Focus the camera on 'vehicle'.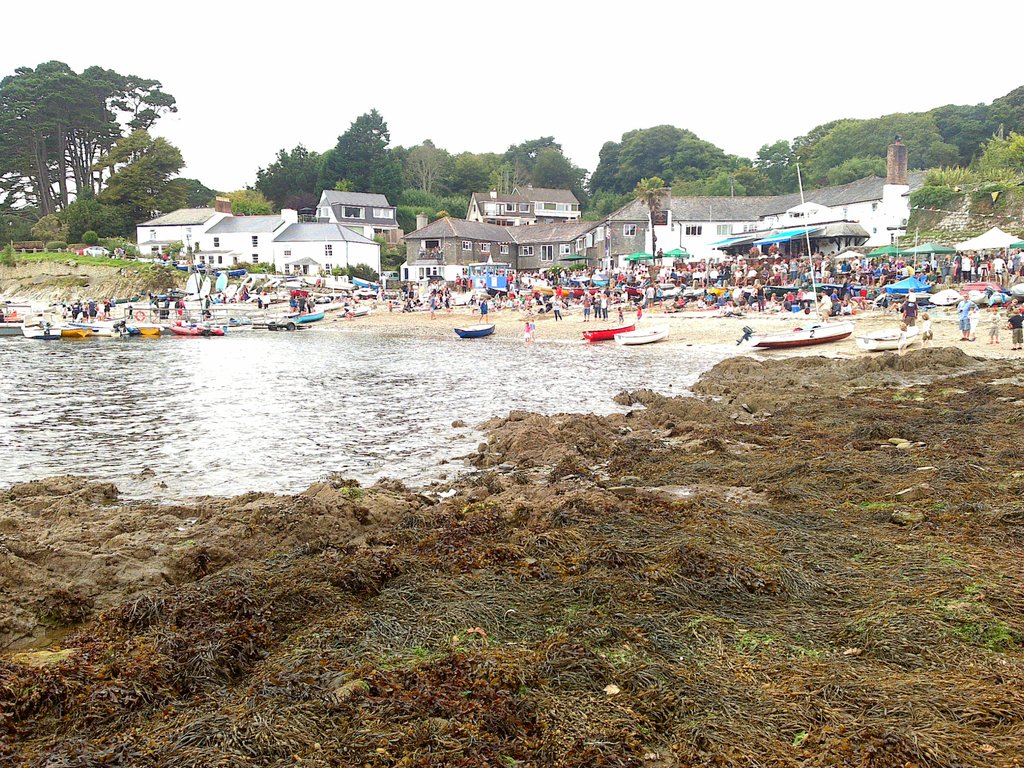
Focus region: [x1=129, y1=323, x2=160, y2=339].
